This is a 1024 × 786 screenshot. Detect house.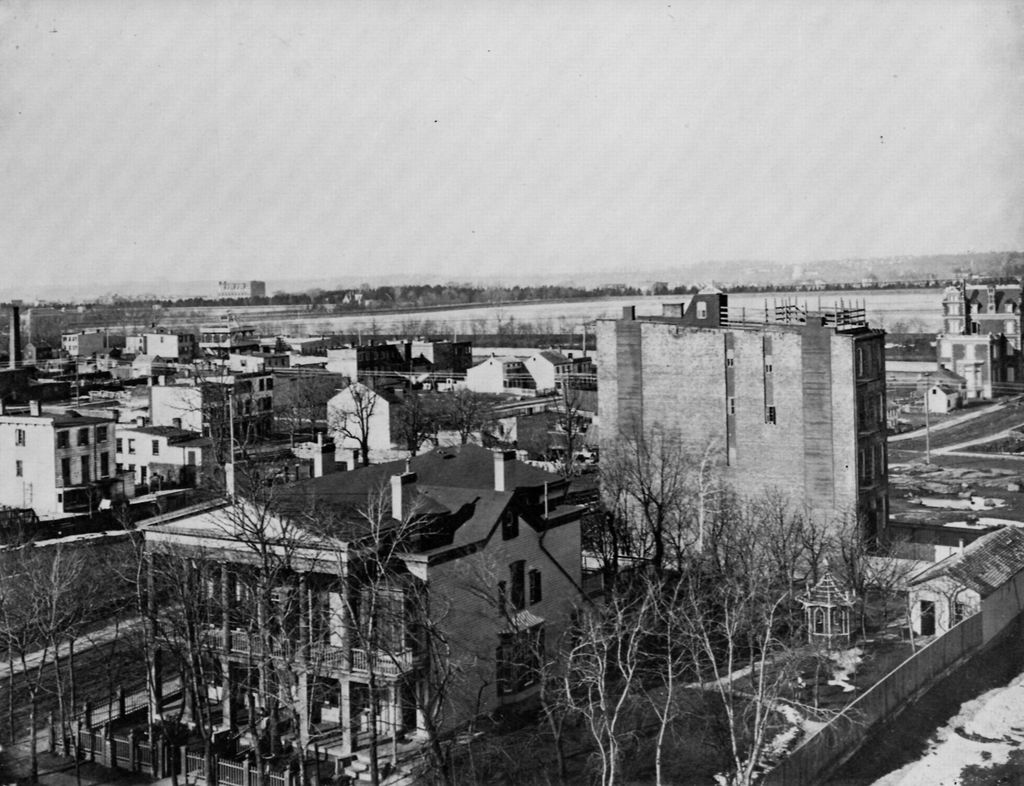
box=[621, 284, 875, 608].
